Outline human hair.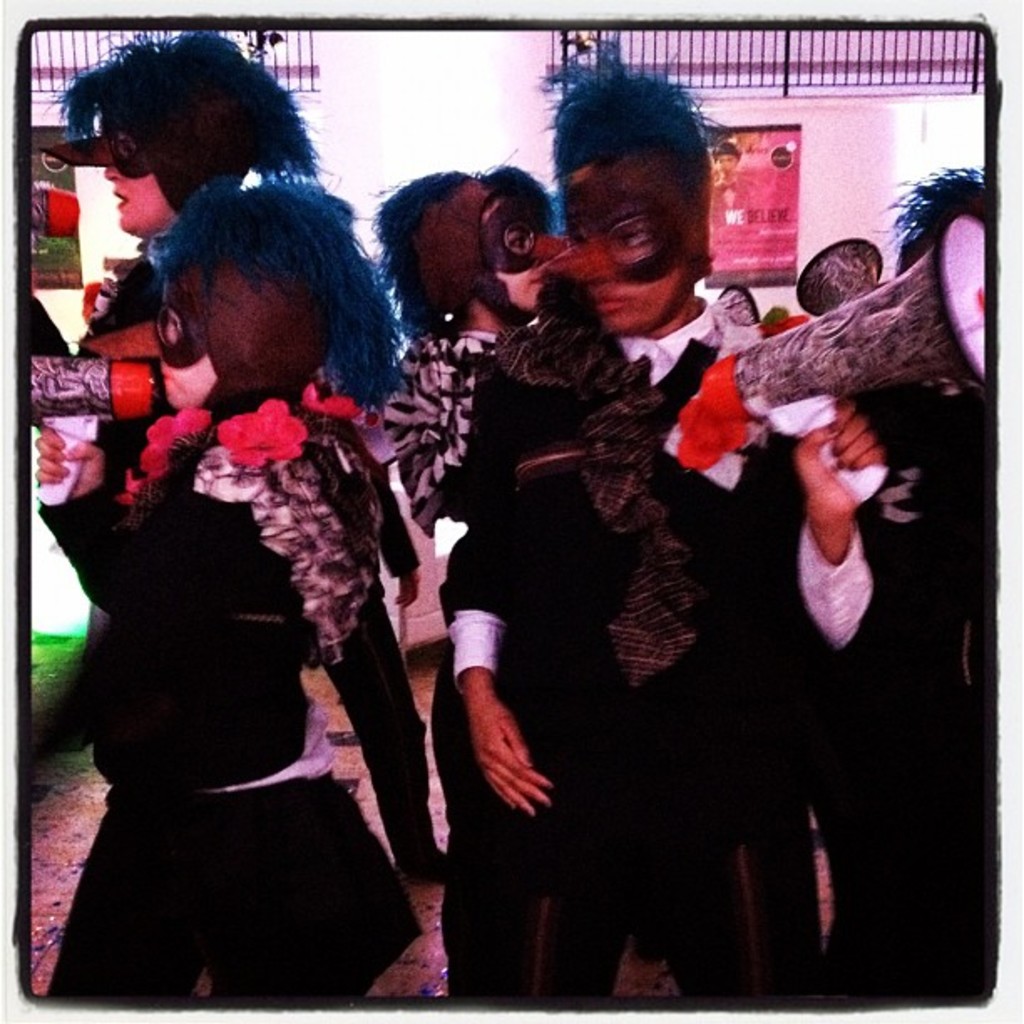
Outline: 535, 33, 724, 204.
